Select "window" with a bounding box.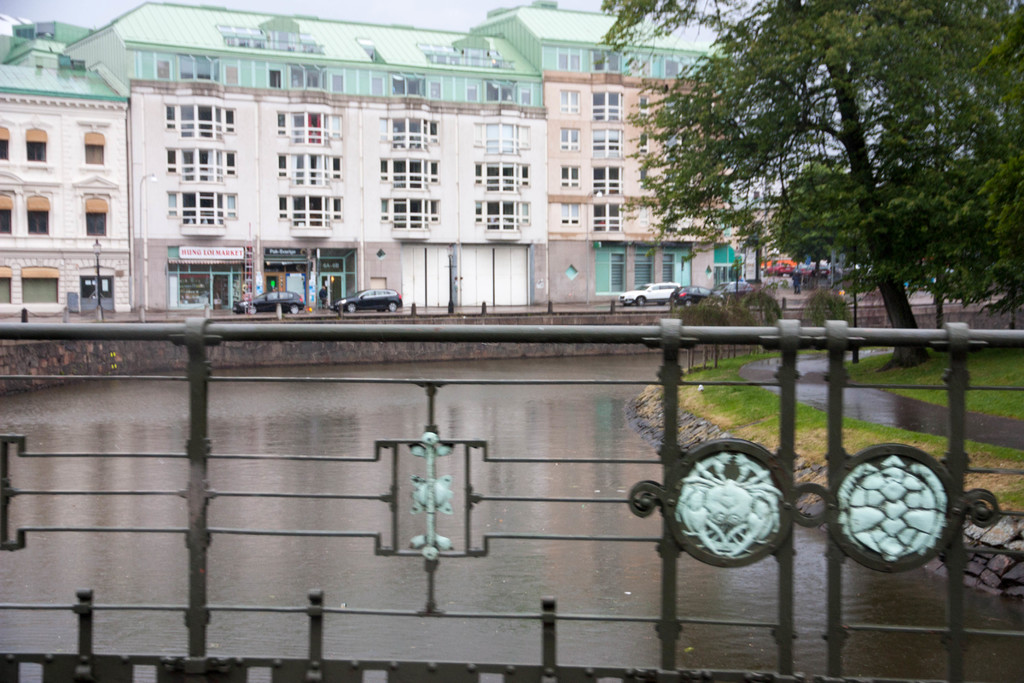
bbox=[156, 57, 169, 77].
